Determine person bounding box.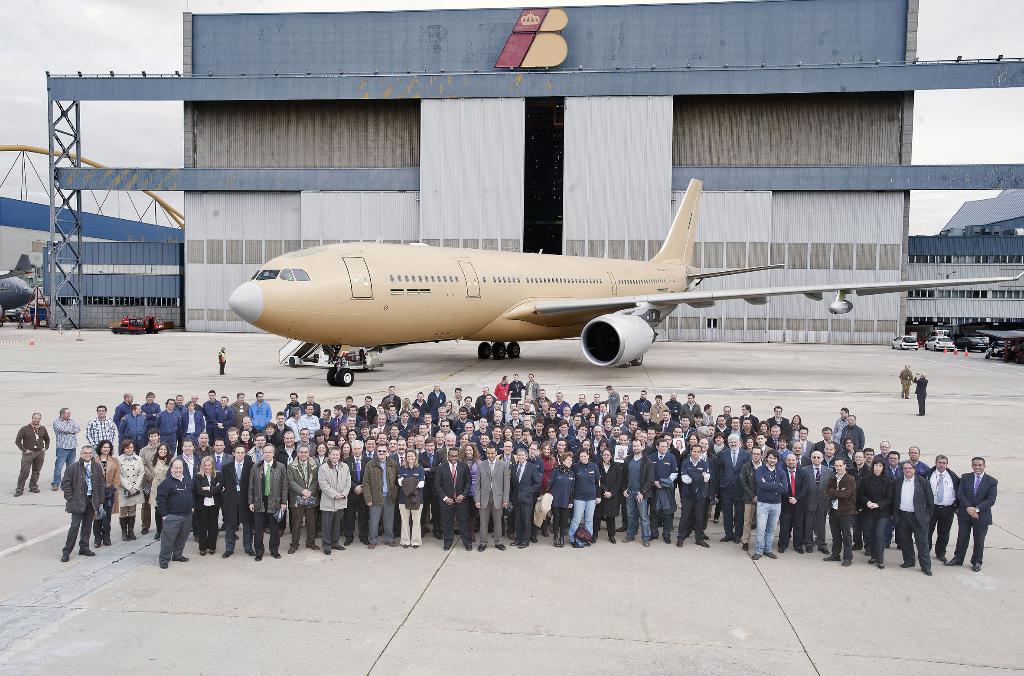
Determined: detection(545, 453, 573, 547).
